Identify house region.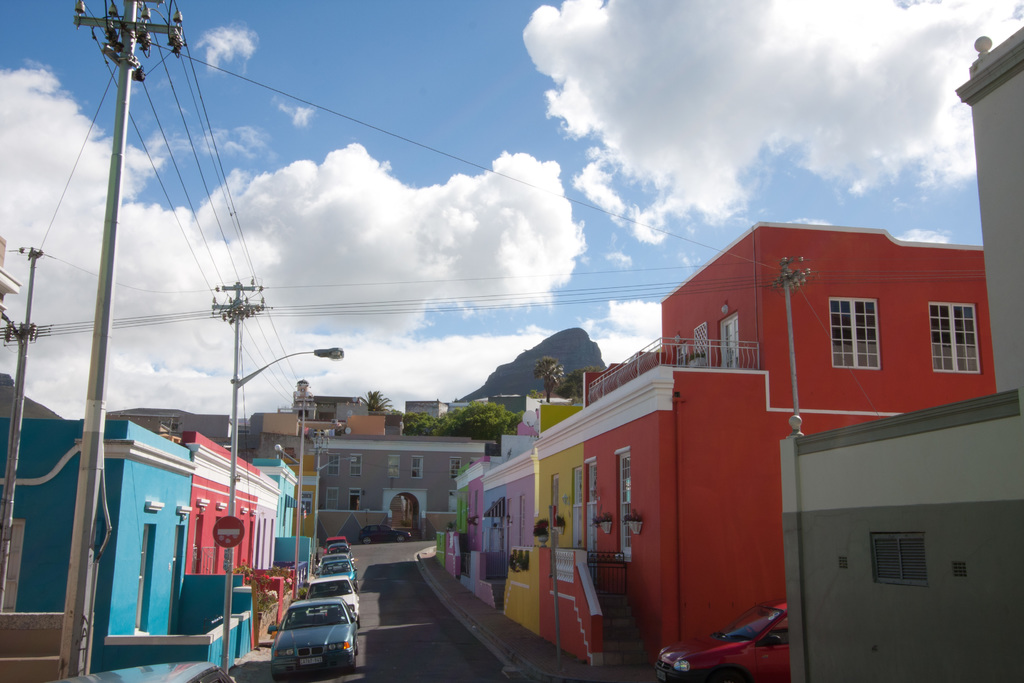
Region: crop(328, 416, 493, 548).
